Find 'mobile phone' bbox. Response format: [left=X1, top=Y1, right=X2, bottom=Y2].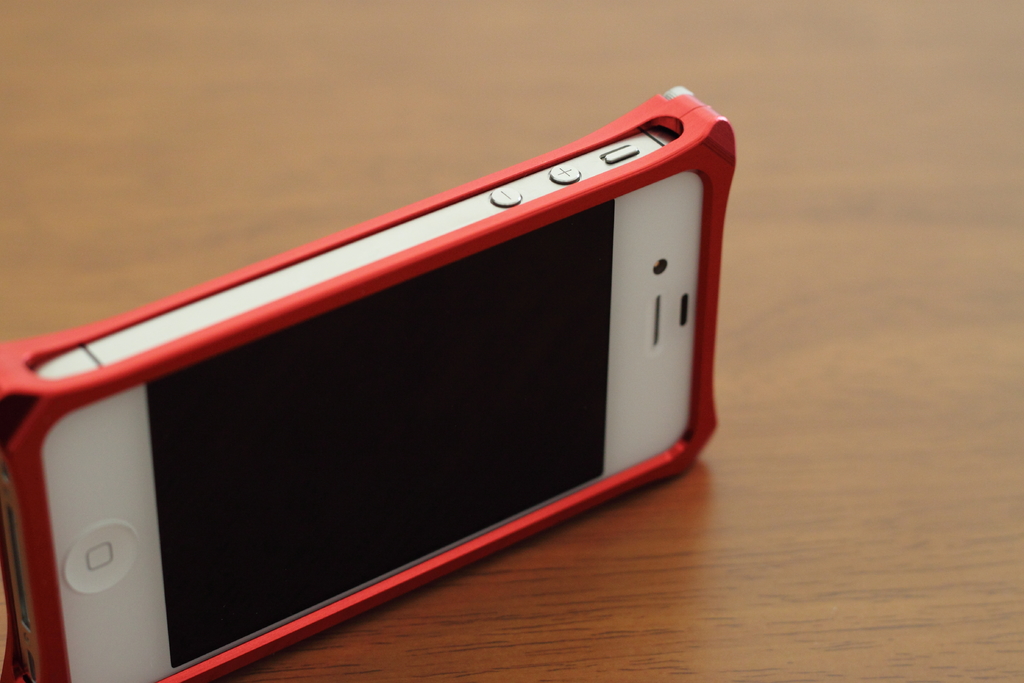
[left=0, top=83, right=739, bottom=682].
